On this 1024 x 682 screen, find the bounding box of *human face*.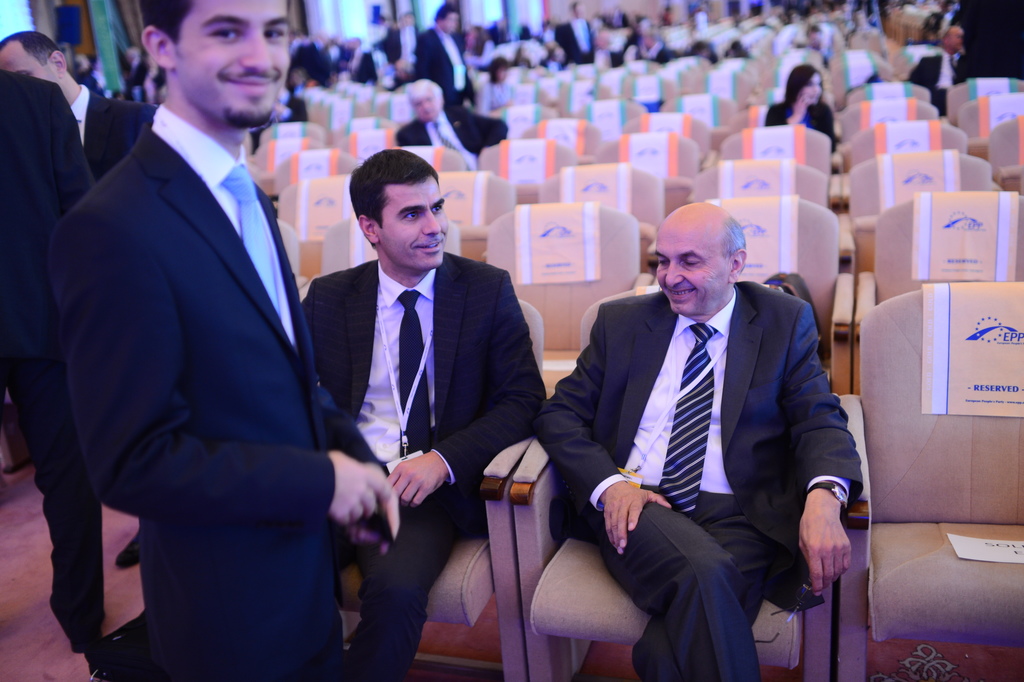
Bounding box: <region>412, 88, 436, 121</region>.
